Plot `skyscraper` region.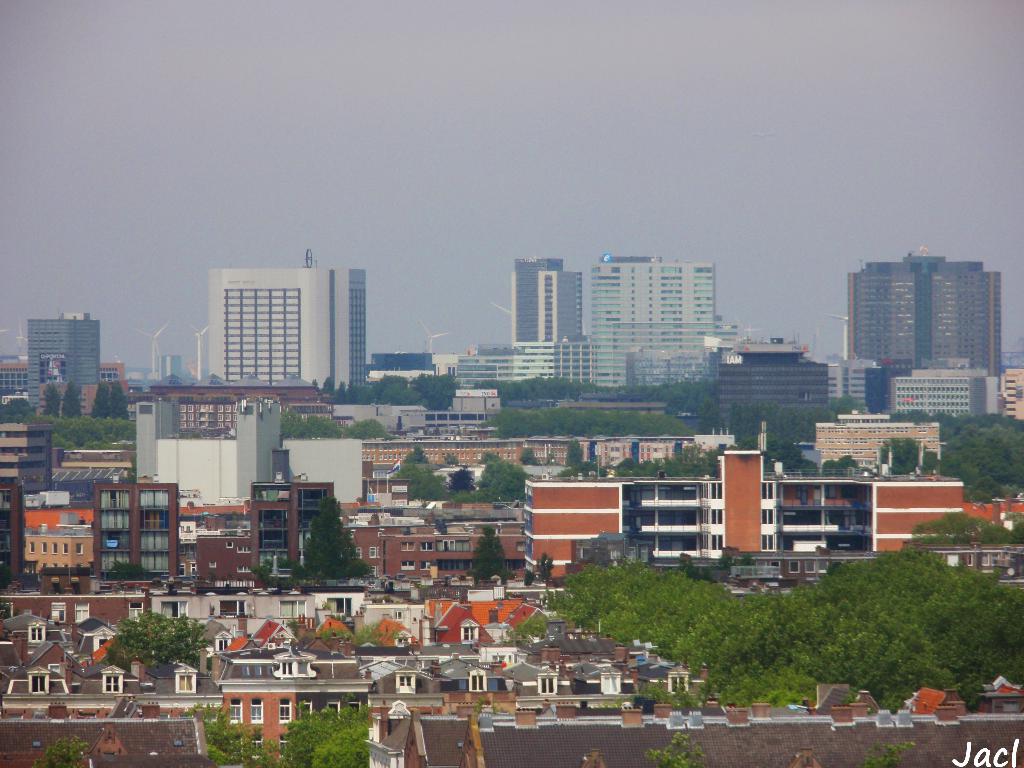
Plotted at l=994, t=362, r=1023, b=421.
